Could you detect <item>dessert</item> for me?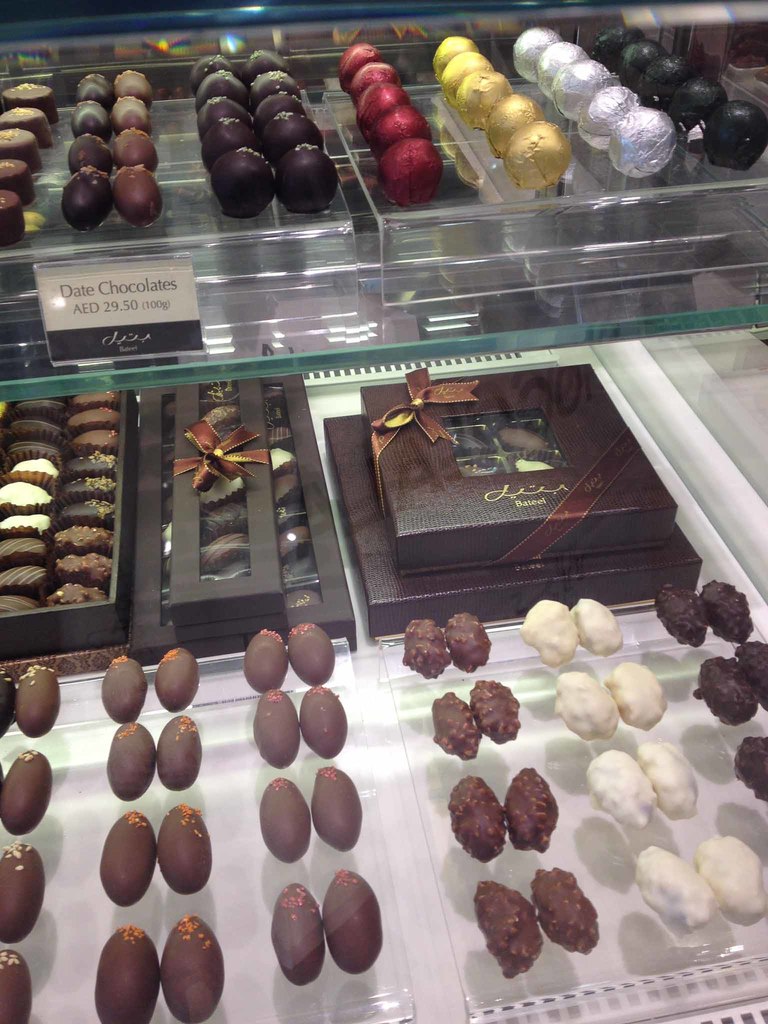
Detection result: box=[568, 598, 628, 657].
